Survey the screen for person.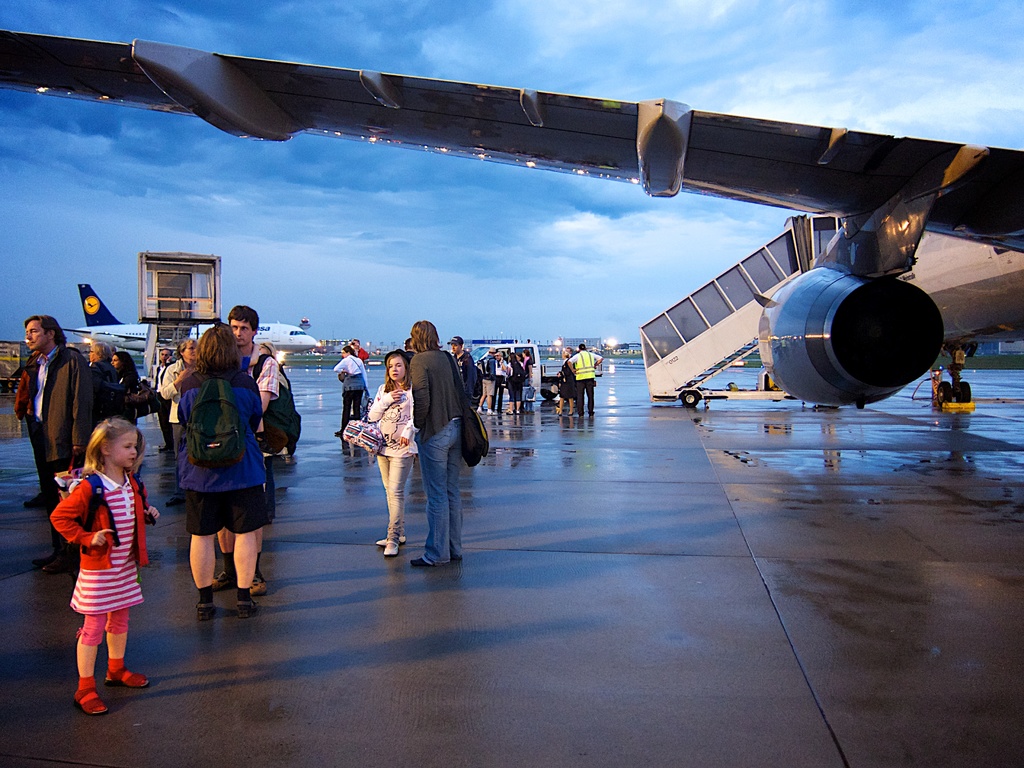
Survey found: {"left": 567, "top": 347, "right": 601, "bottom": 415}.
